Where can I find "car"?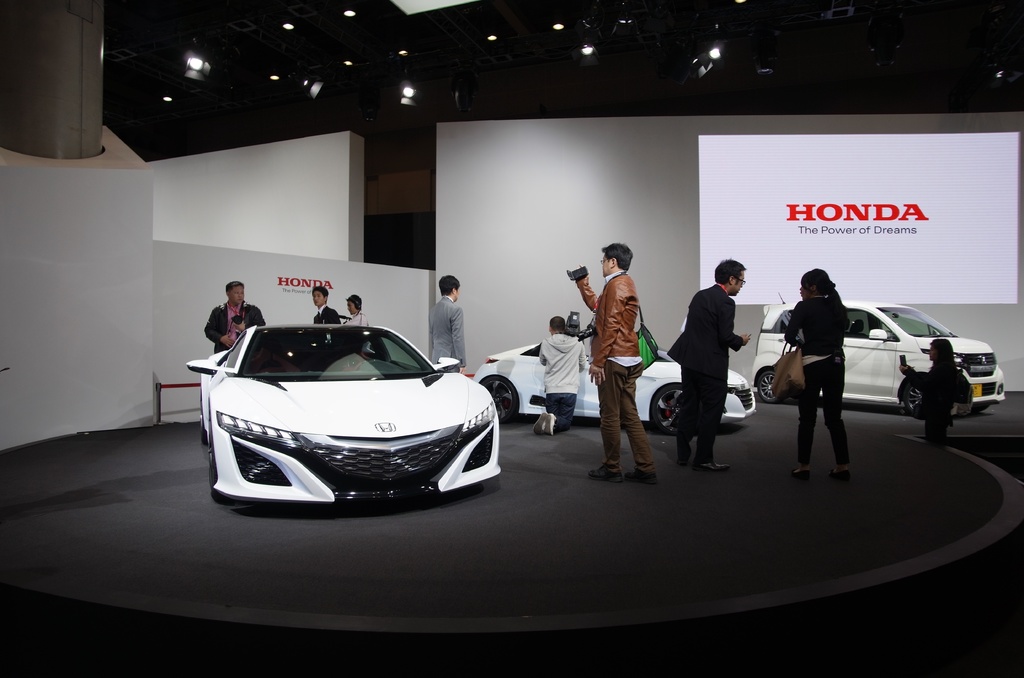
You can find it at BBox(188, 307, 508, 514).
